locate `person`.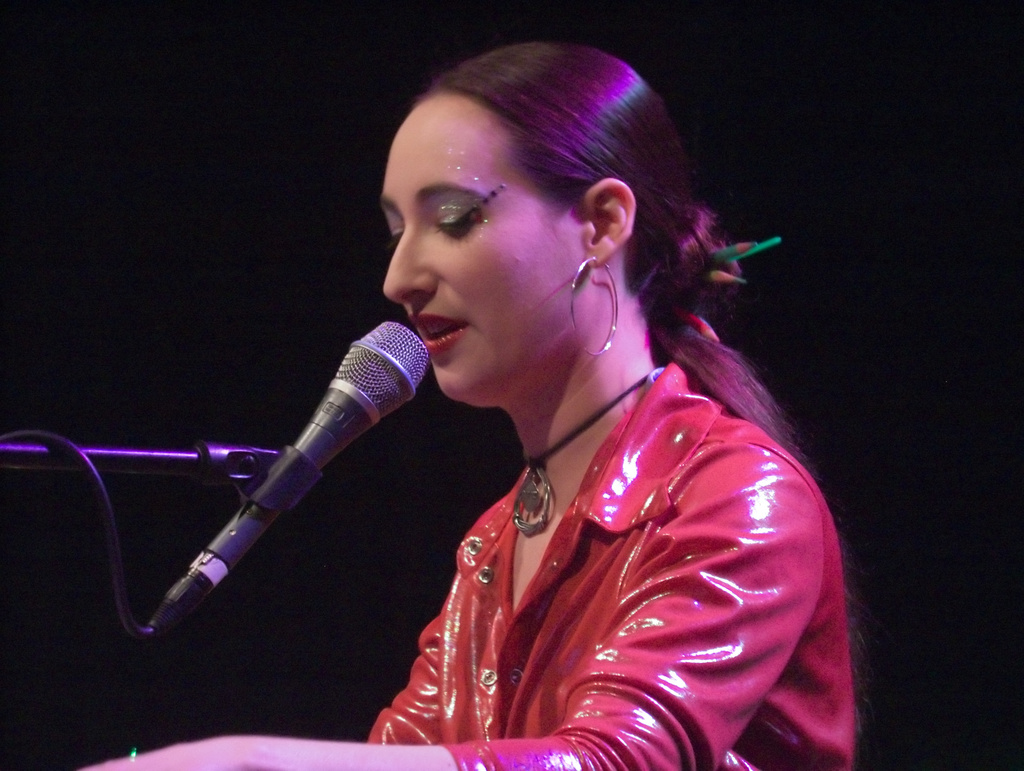
Bounding box: crop(186, 59, 856, 759).
